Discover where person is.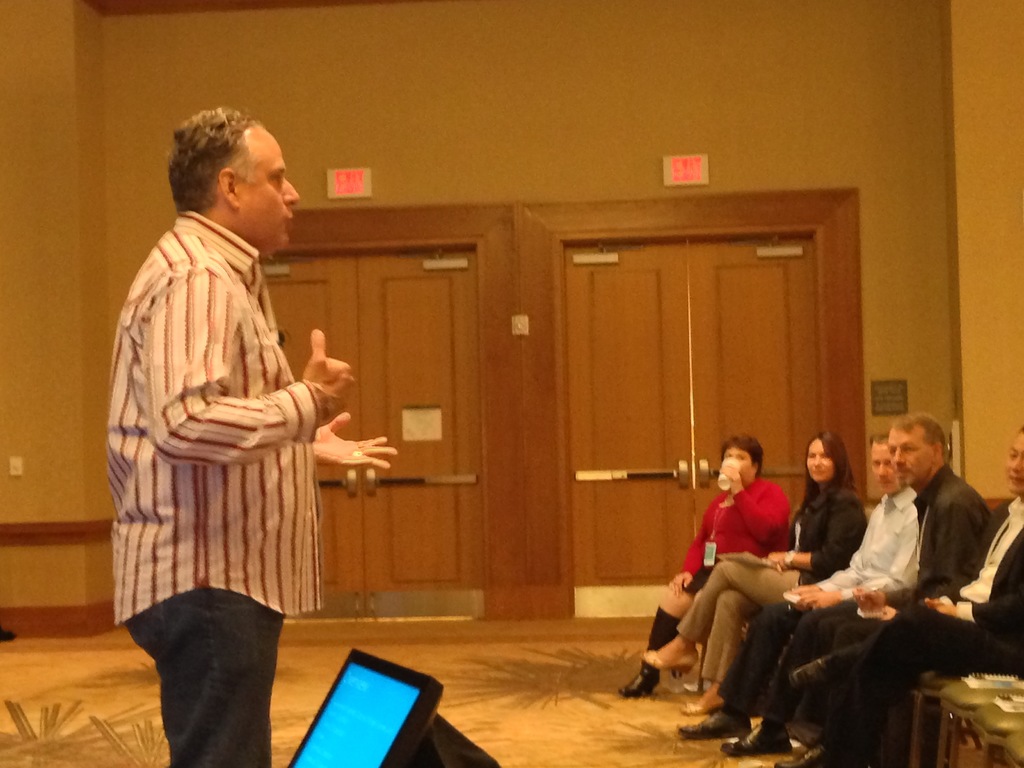
Discovered at (620,431,790,695).
